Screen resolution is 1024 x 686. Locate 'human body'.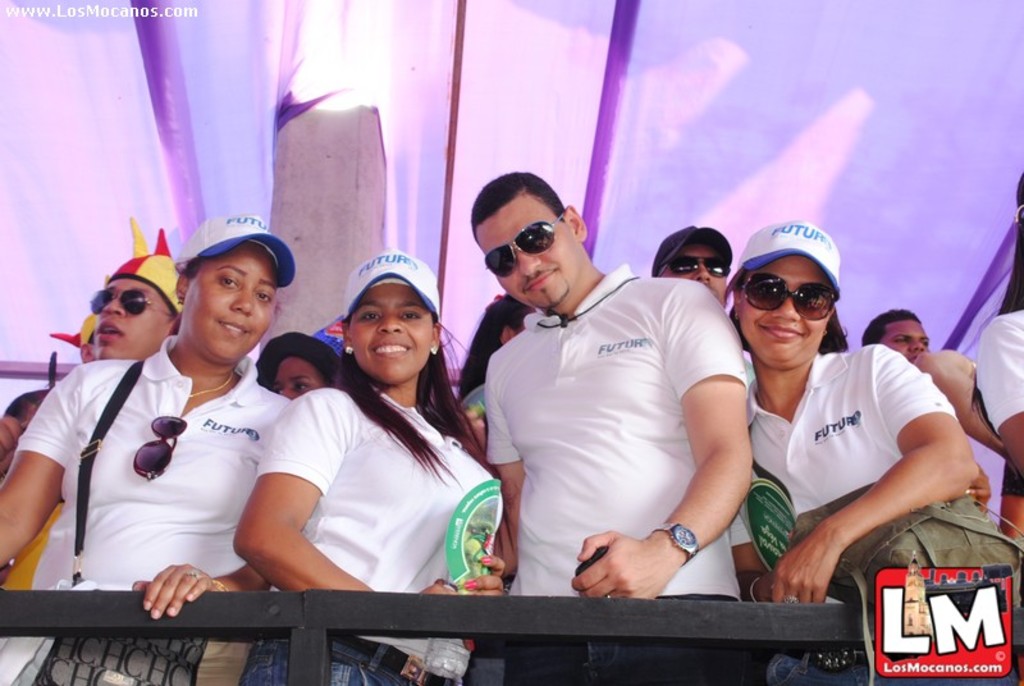
(0,342,293,685).
